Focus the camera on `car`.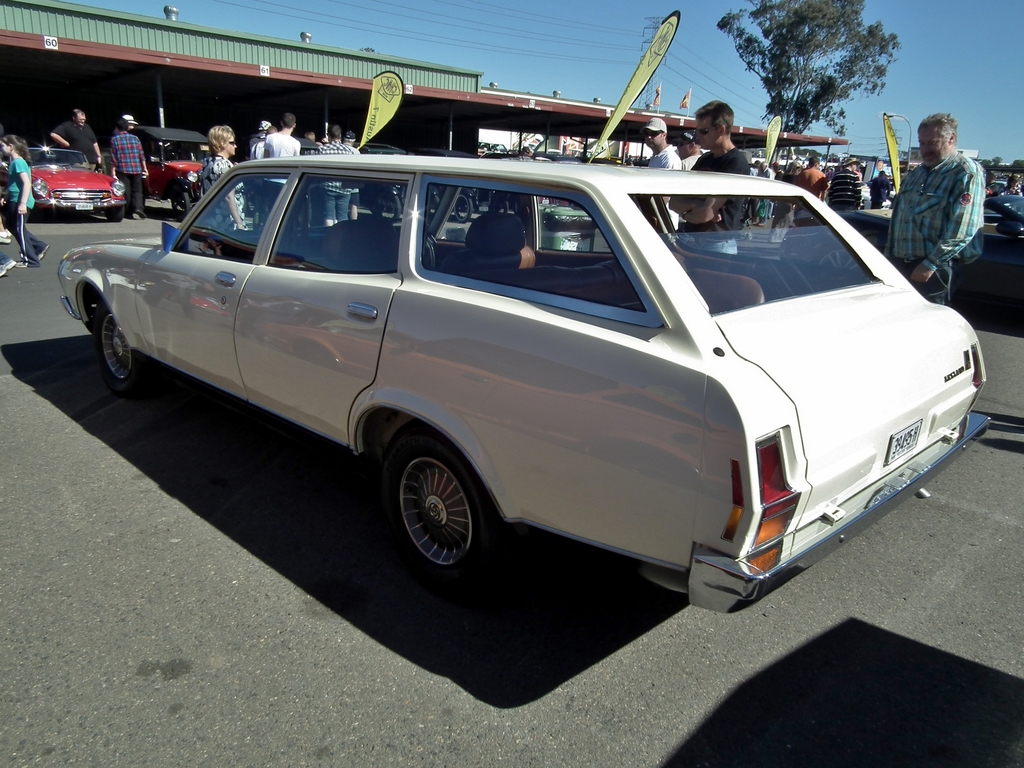
Focus region: l=838, t=111, r=1023, b=327.
